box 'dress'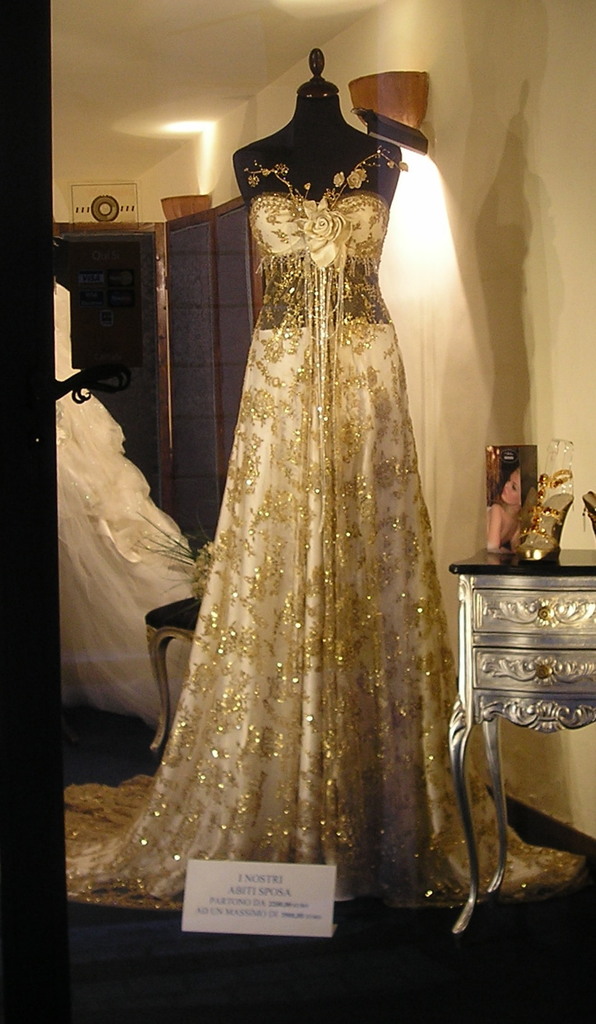
x1=52, y1=277, x2=203, y2=717
